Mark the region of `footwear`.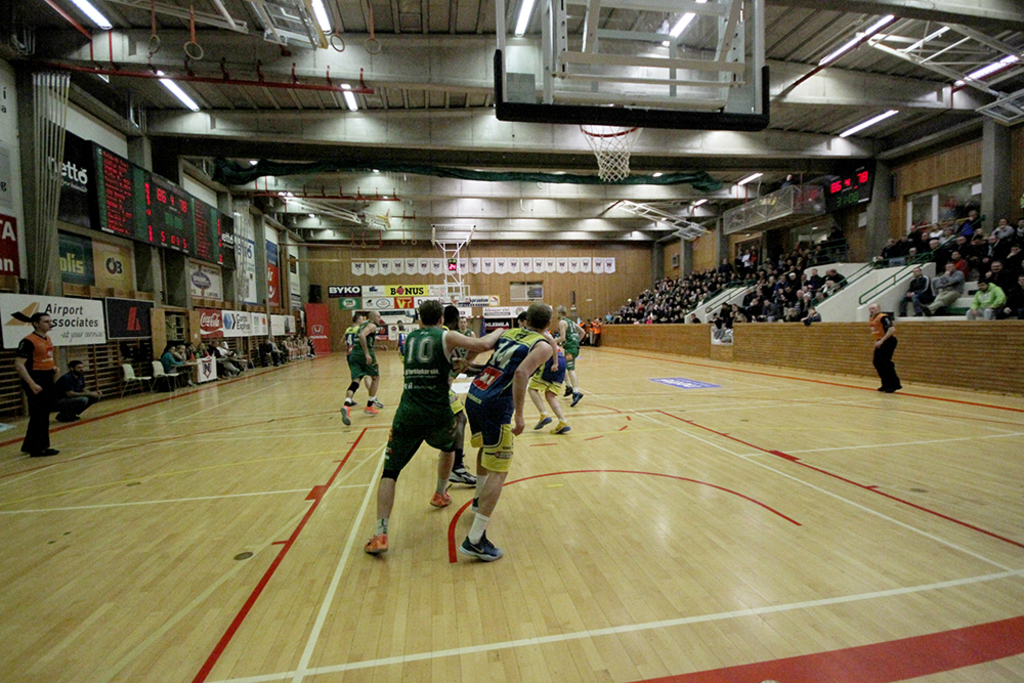
Region: (458,530,505,558).
